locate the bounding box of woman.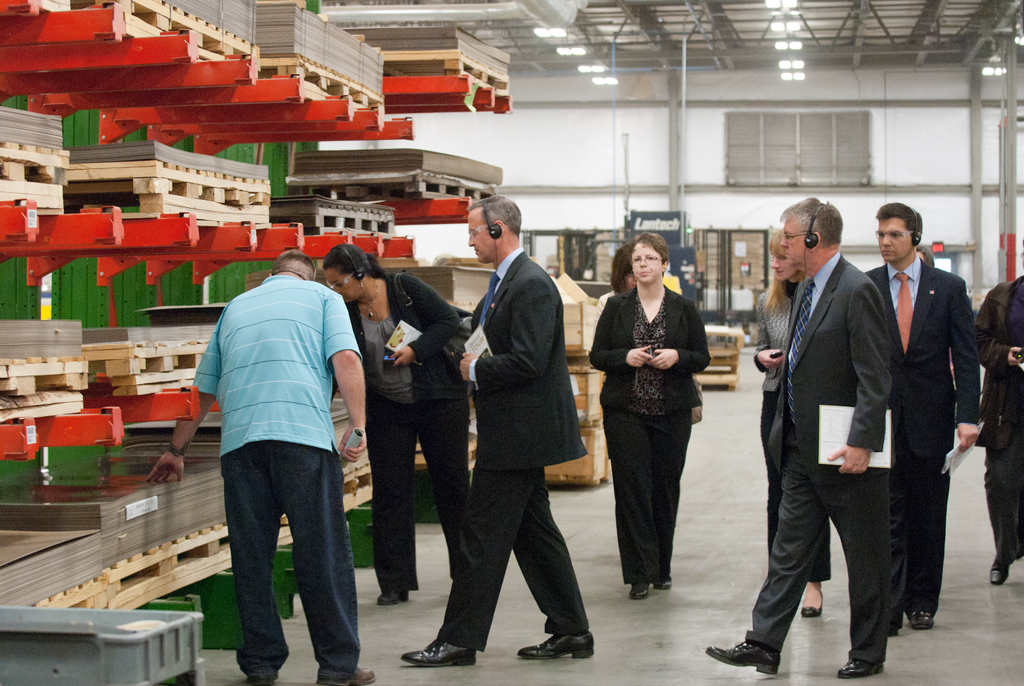
Bounding box: 597,234,712,624.
